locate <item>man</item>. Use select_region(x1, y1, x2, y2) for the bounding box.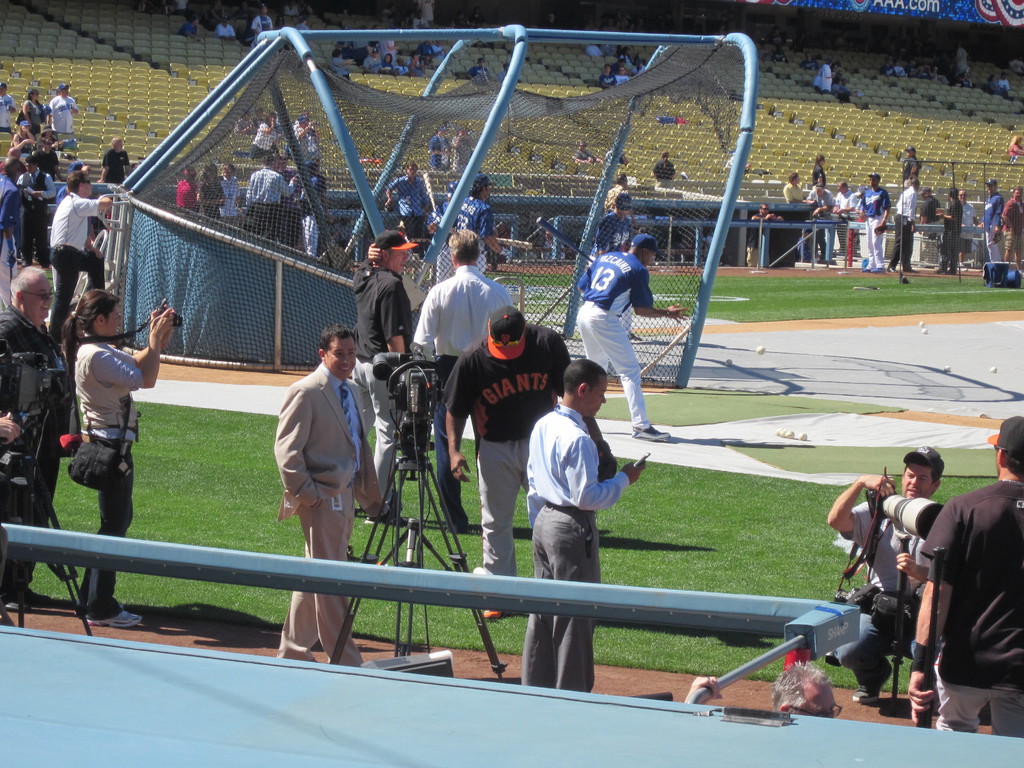
select_region(414, 227, 515, 534).
